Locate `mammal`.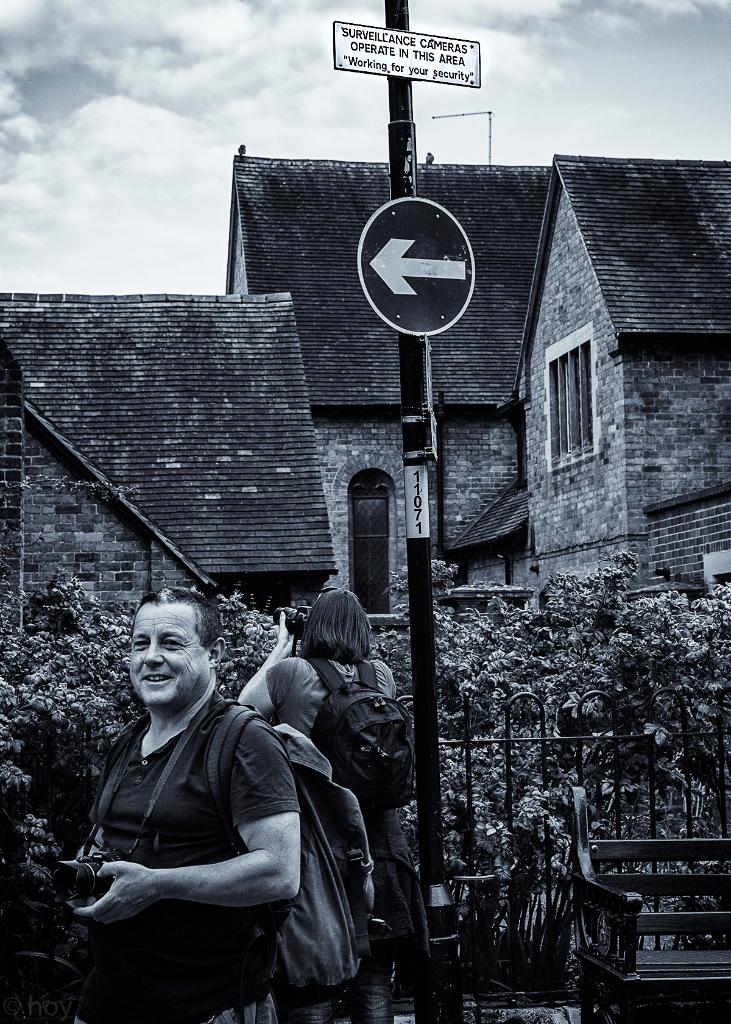
Bounding box: 69, 586, 296, 1023.
